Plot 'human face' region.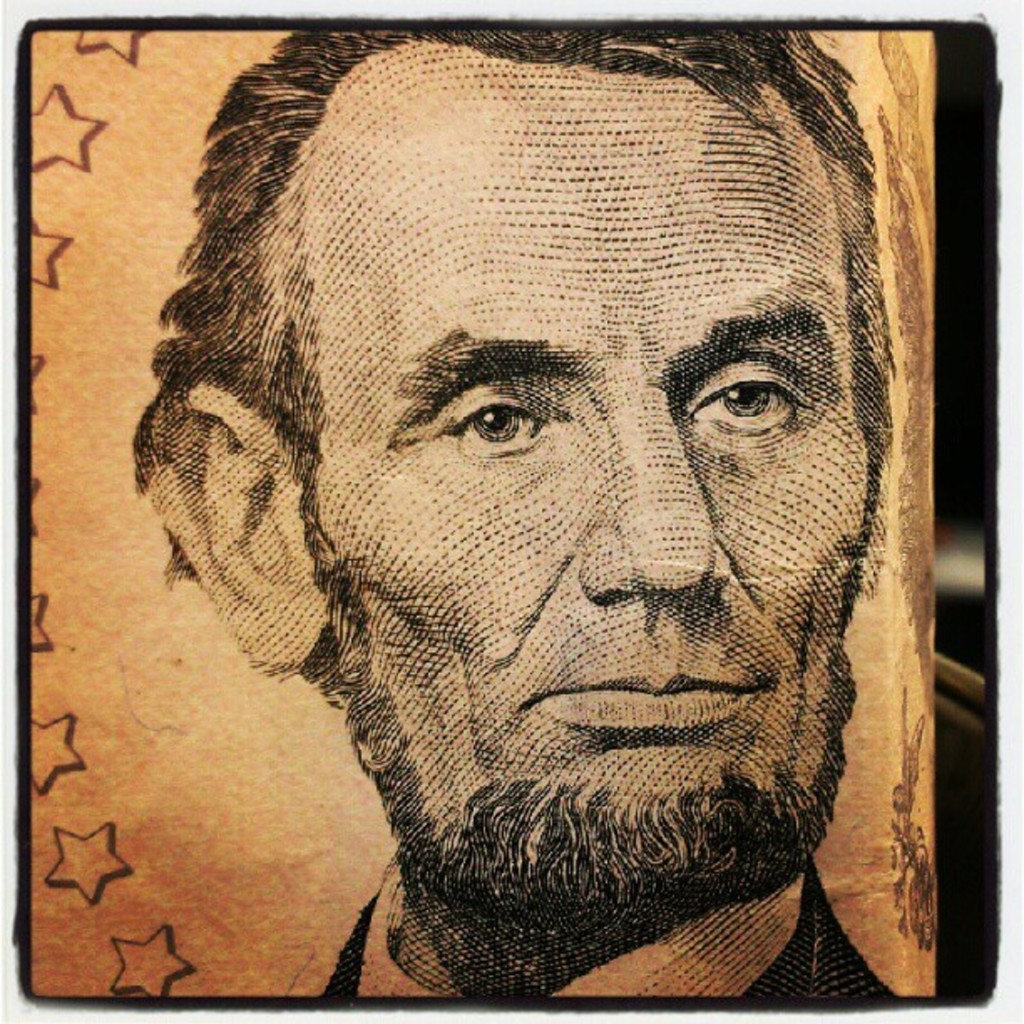
Plotted at pyautogui.locateOnScreen(291, 42, 872, 912).
